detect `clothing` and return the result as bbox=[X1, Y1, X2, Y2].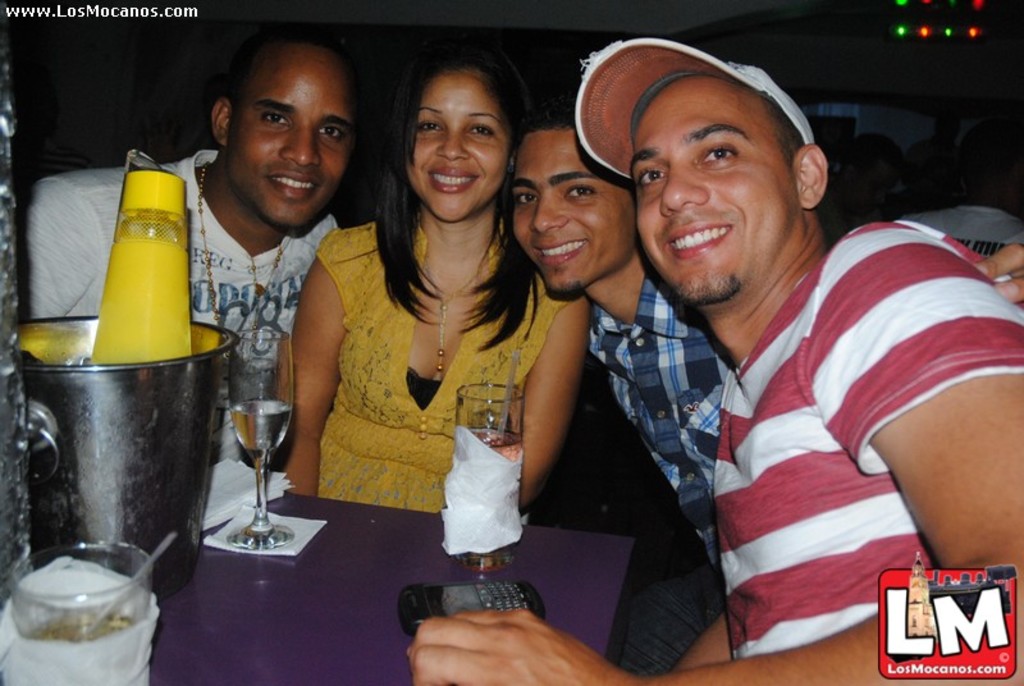
bbox=[22, 142, 346, 416].
